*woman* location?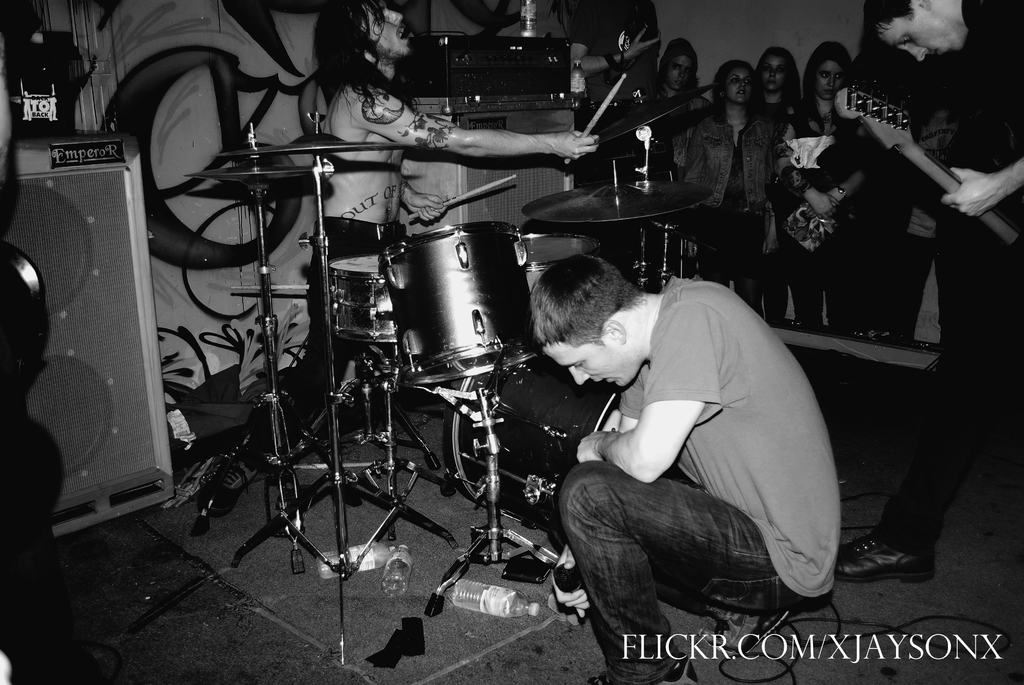
(682, 66, 778, 310)
